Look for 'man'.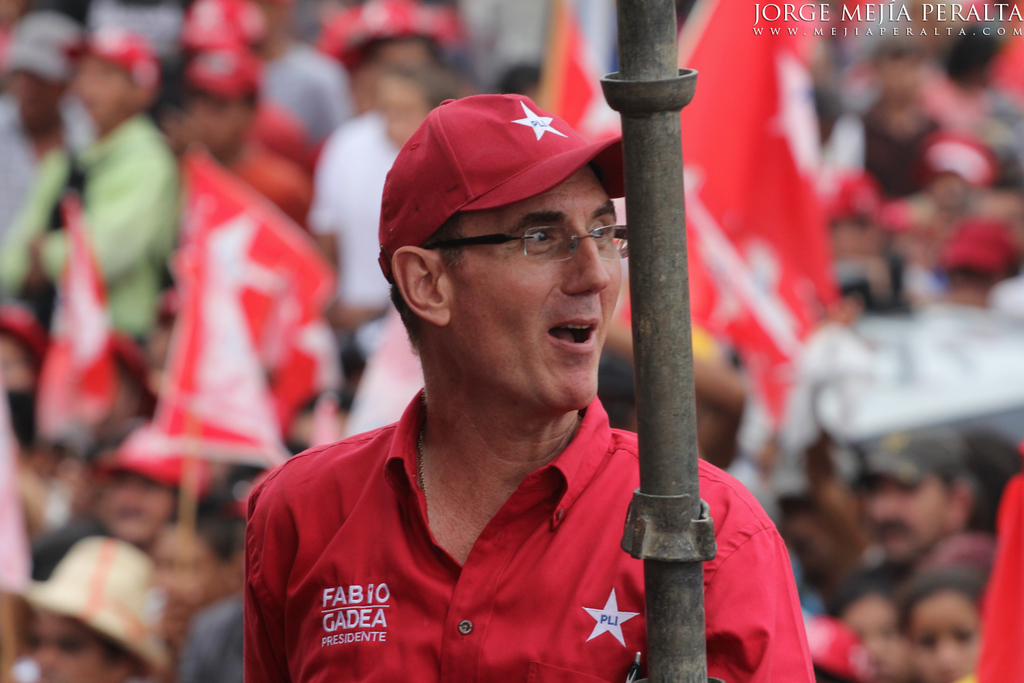
Found: {"x1": 210, "y1": 69, "x2": 776, "y2": 671}.
